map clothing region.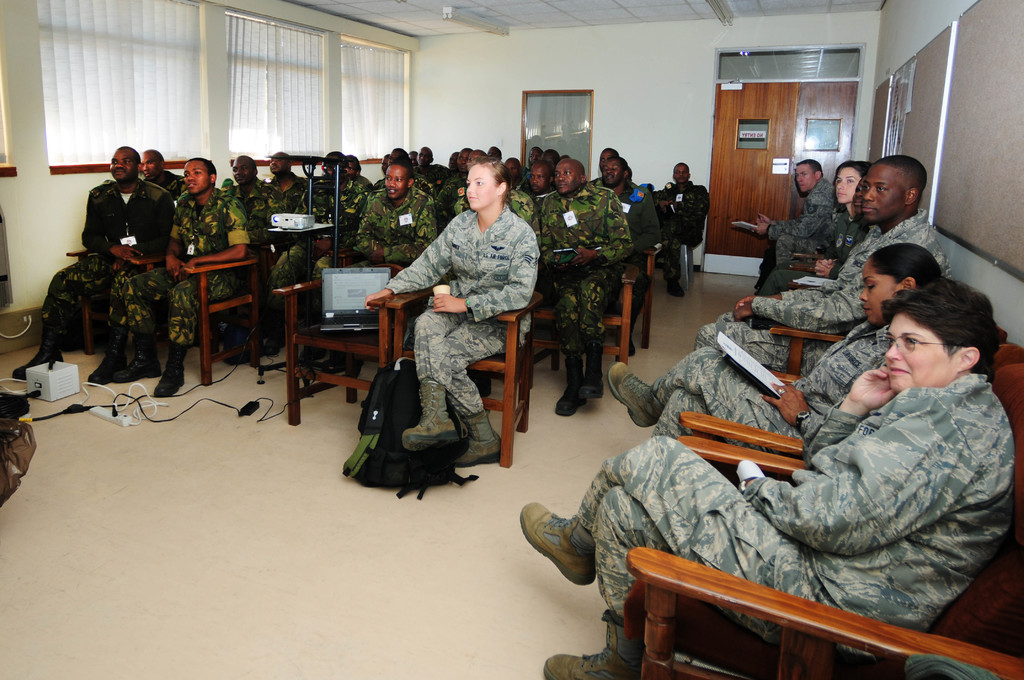
Mapped to 268,180,365,289.
